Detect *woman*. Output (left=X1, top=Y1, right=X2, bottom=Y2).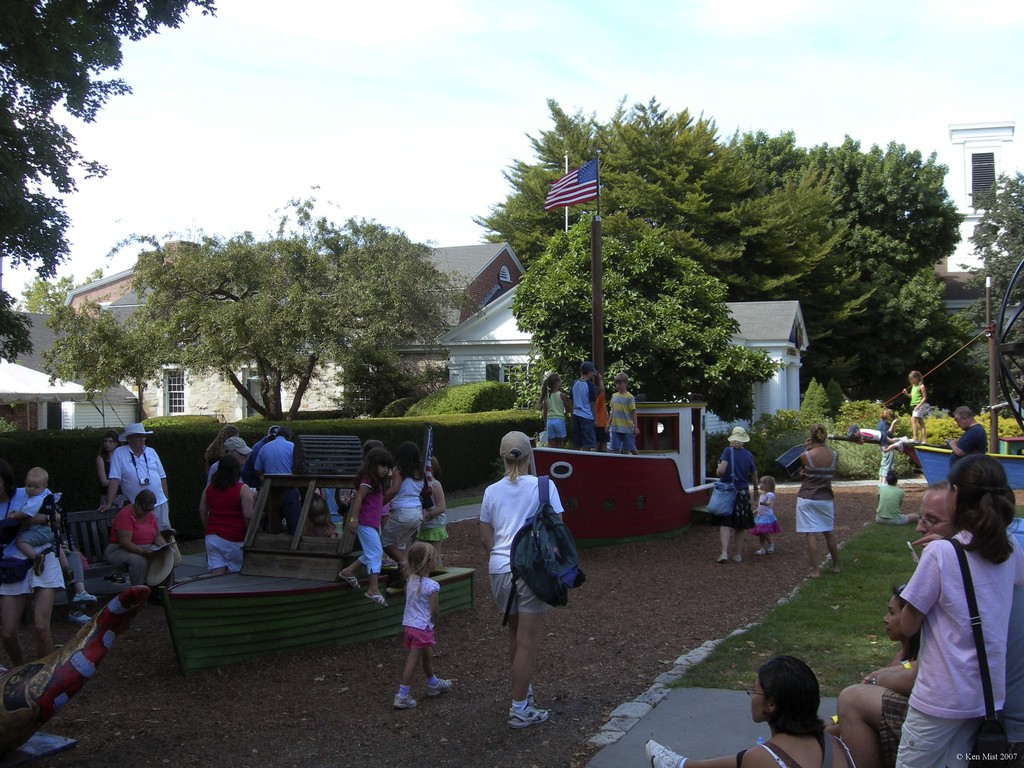
(left=107, top=487, right=177, bottom=591).
